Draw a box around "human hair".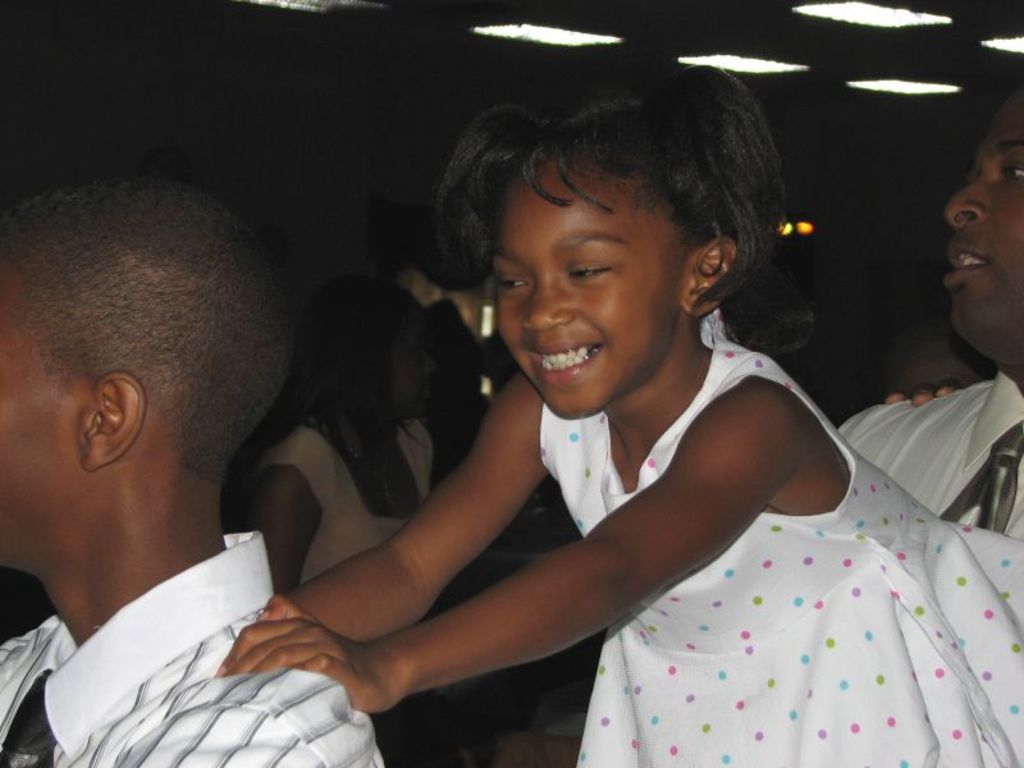
pyautogui.locateOnScreen(447, 55, 787, 372).
